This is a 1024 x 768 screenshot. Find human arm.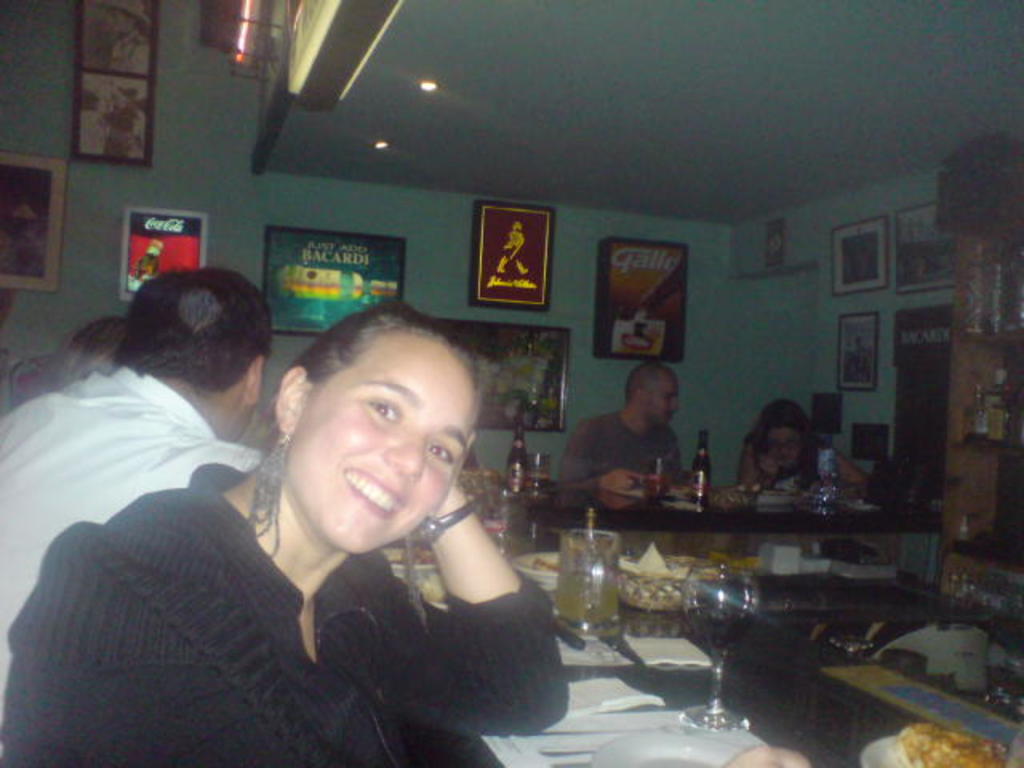
Bounding box: x1=386 y1=466 x2=542 y2=718.
